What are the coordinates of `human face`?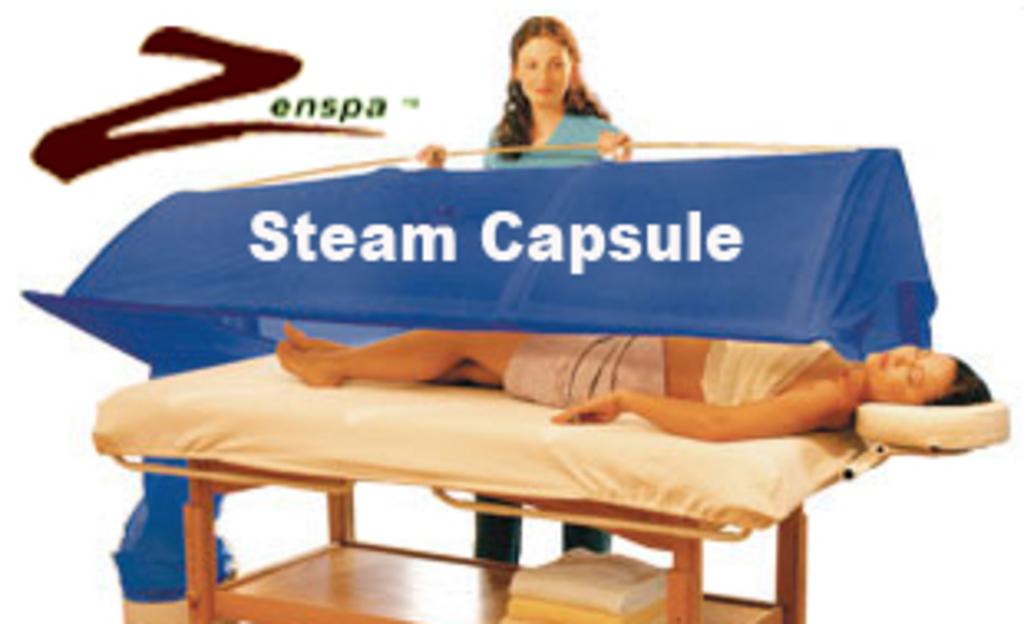
[865,347,955,403].
